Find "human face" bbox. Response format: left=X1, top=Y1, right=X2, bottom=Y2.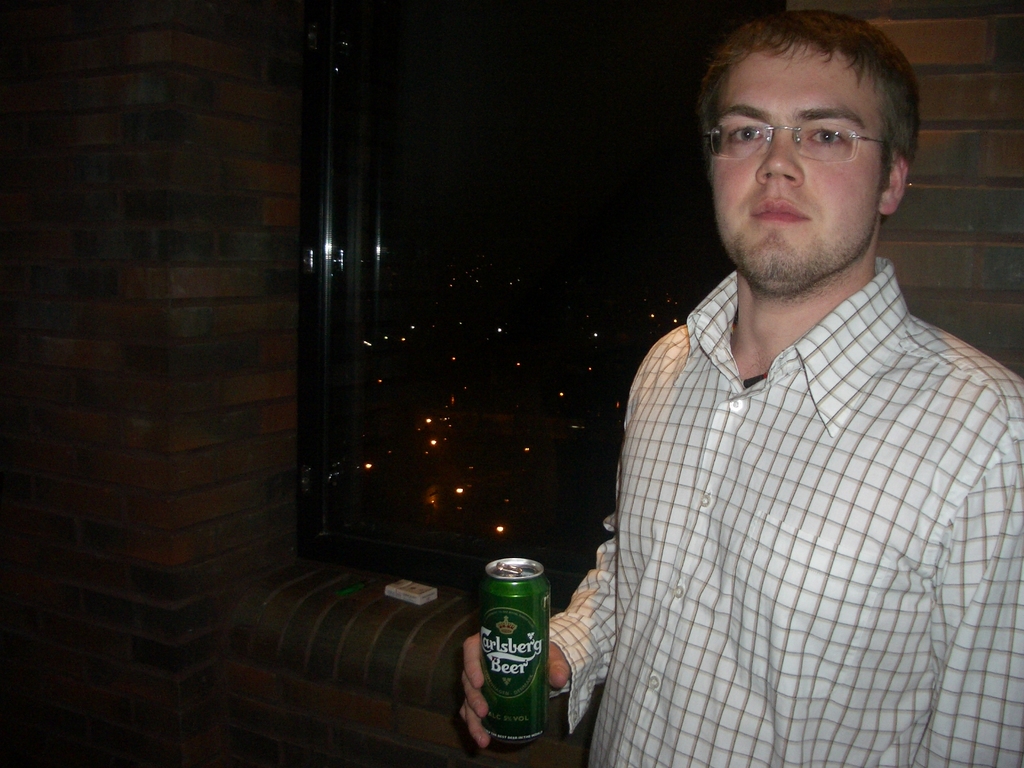
left=712, top=38, right=883, bottom=280.
